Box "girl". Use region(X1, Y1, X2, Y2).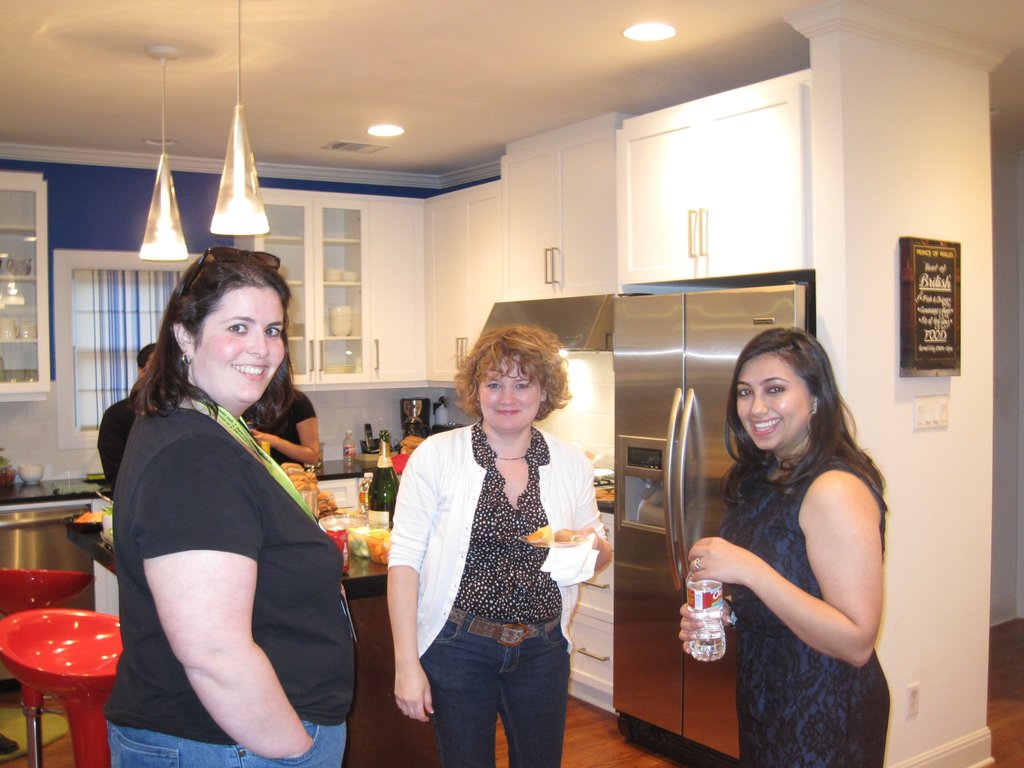
region(387, 323, 605, 764).
